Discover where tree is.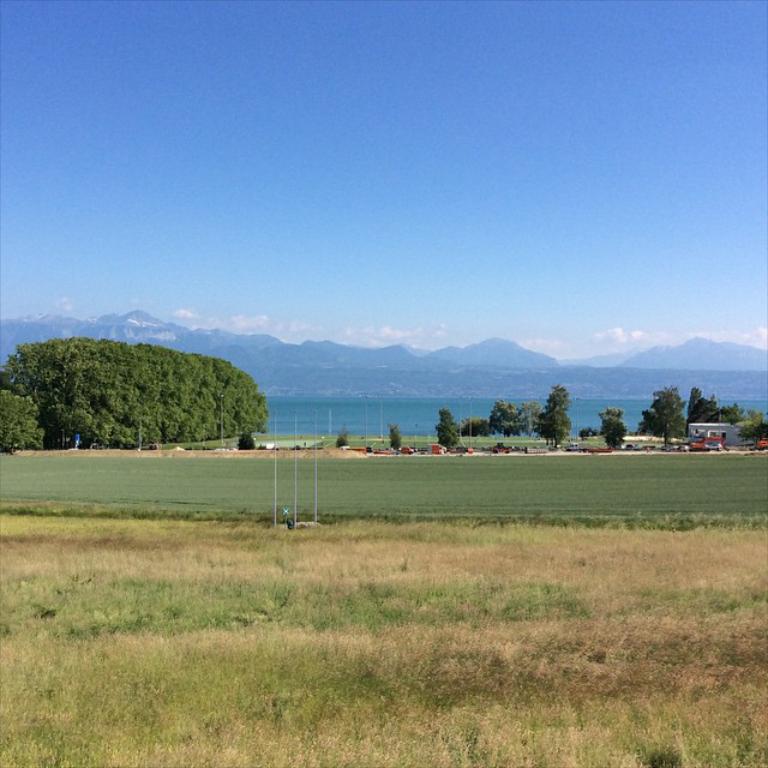
Discovered at pyautogui.locateOnScreen(540, 380, 568, 448).
